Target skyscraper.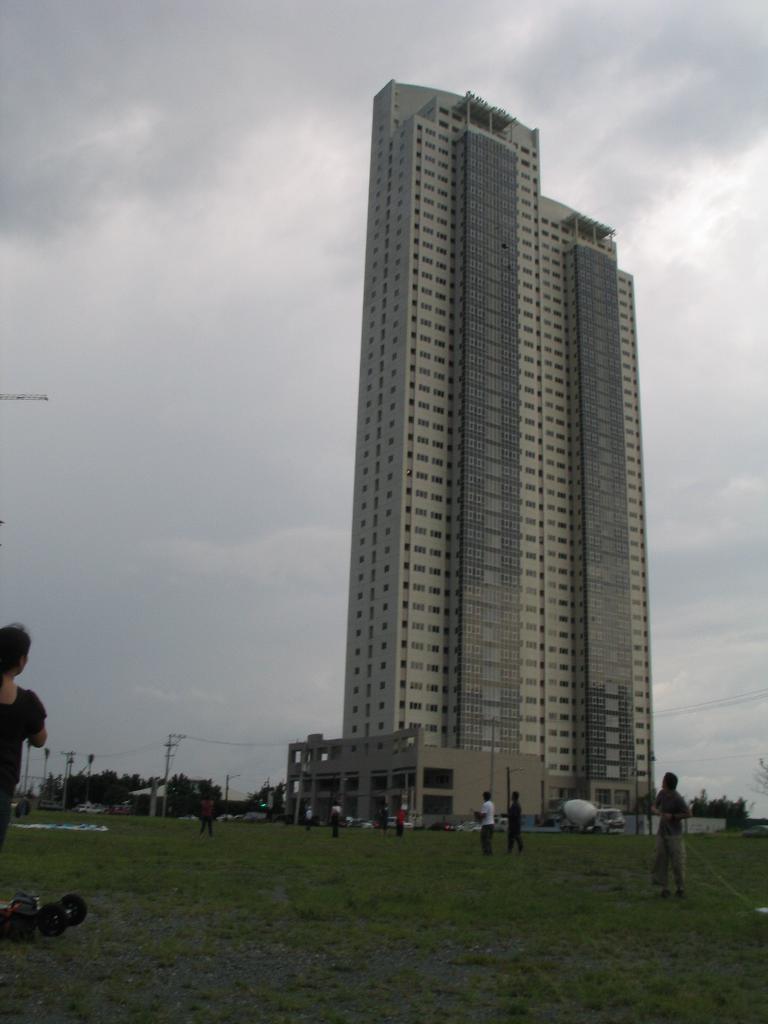
Target region: crop(341, 75, 658, 815).
